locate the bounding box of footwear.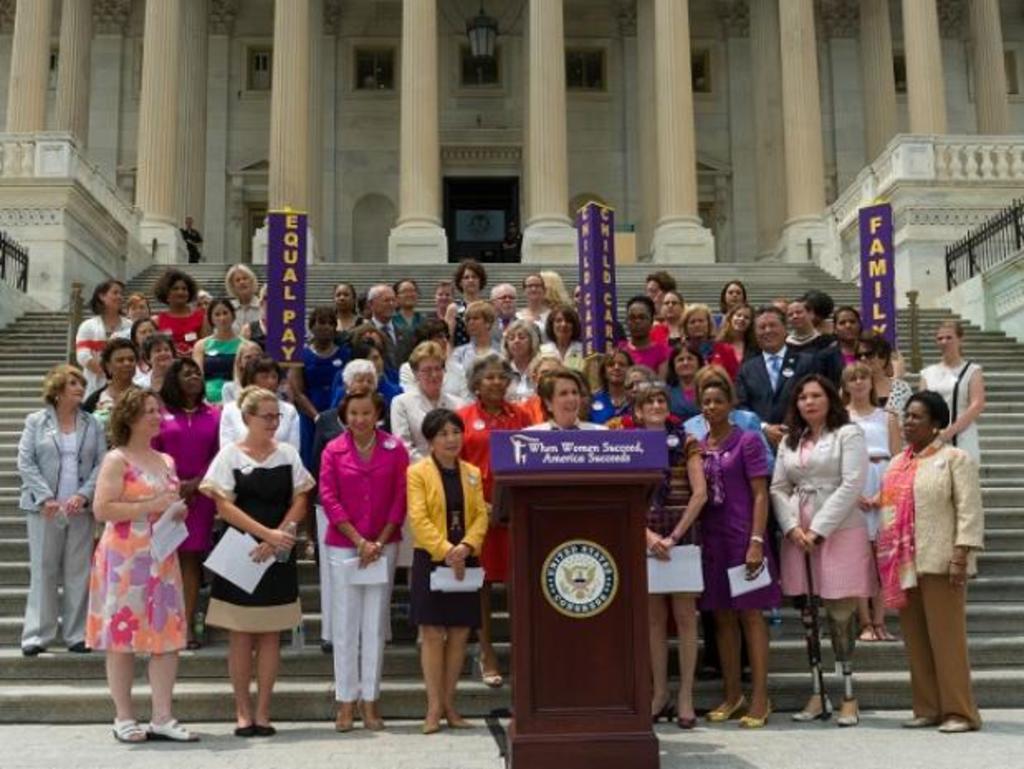
Bounding box: select_region(743, 700, 774, 728).
